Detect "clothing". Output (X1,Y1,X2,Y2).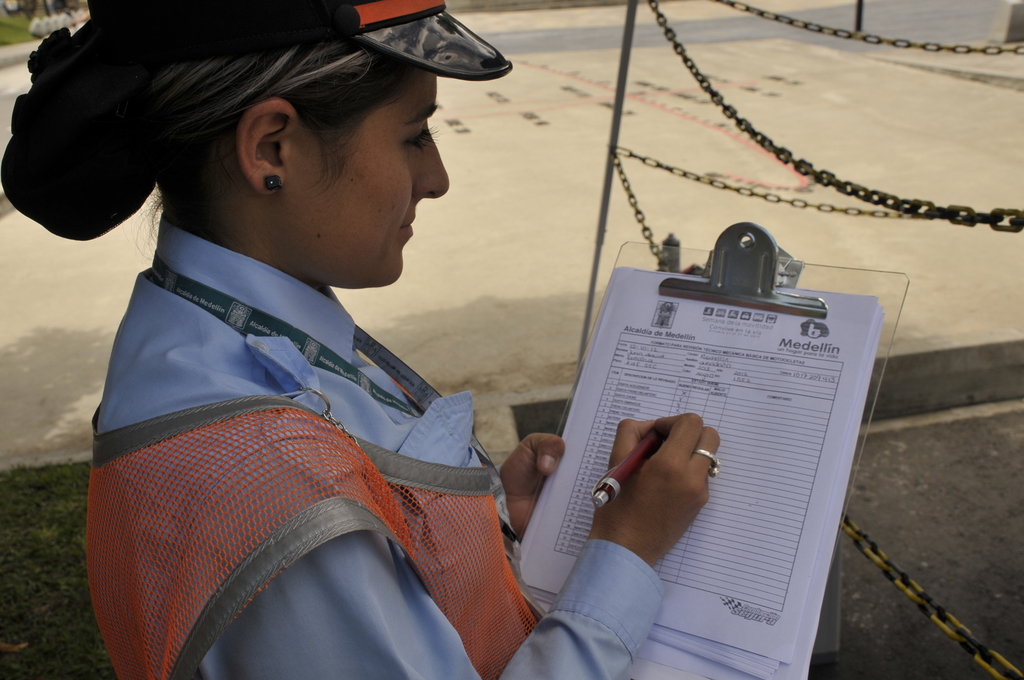
(87,211,664,679).
